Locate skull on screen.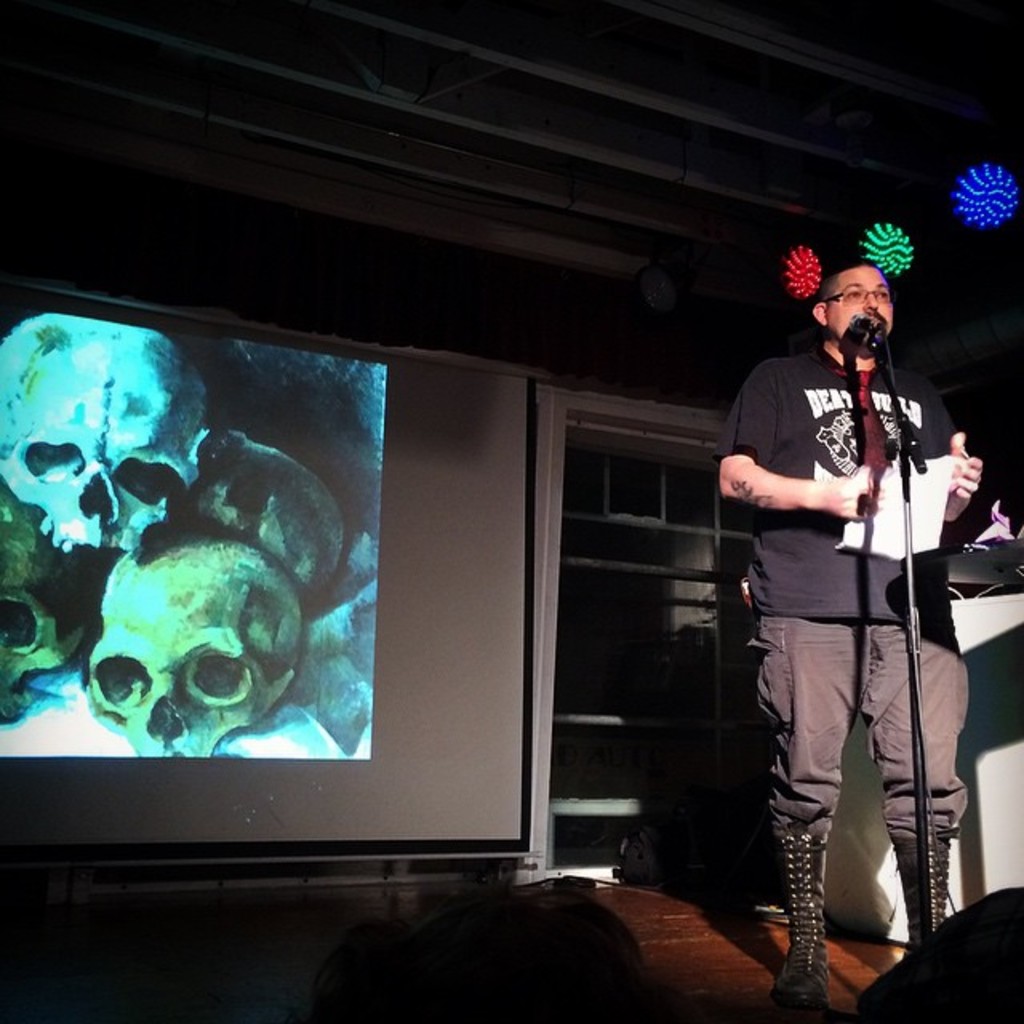
On screen at left=146, top=430, right=347, bottom=611.
